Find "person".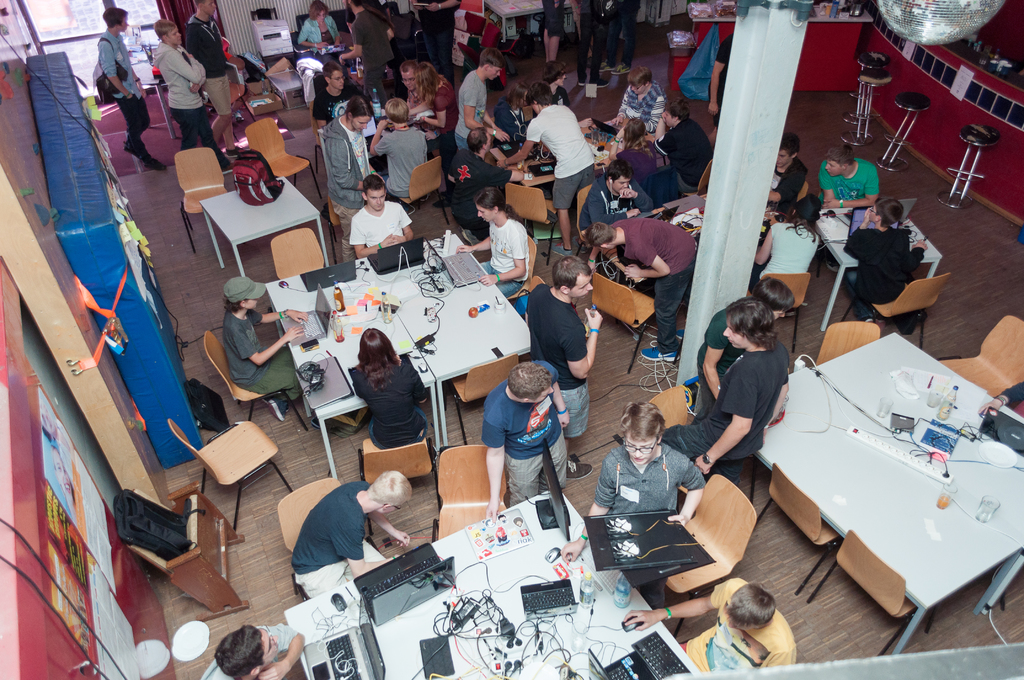
(292,466,413,604).
